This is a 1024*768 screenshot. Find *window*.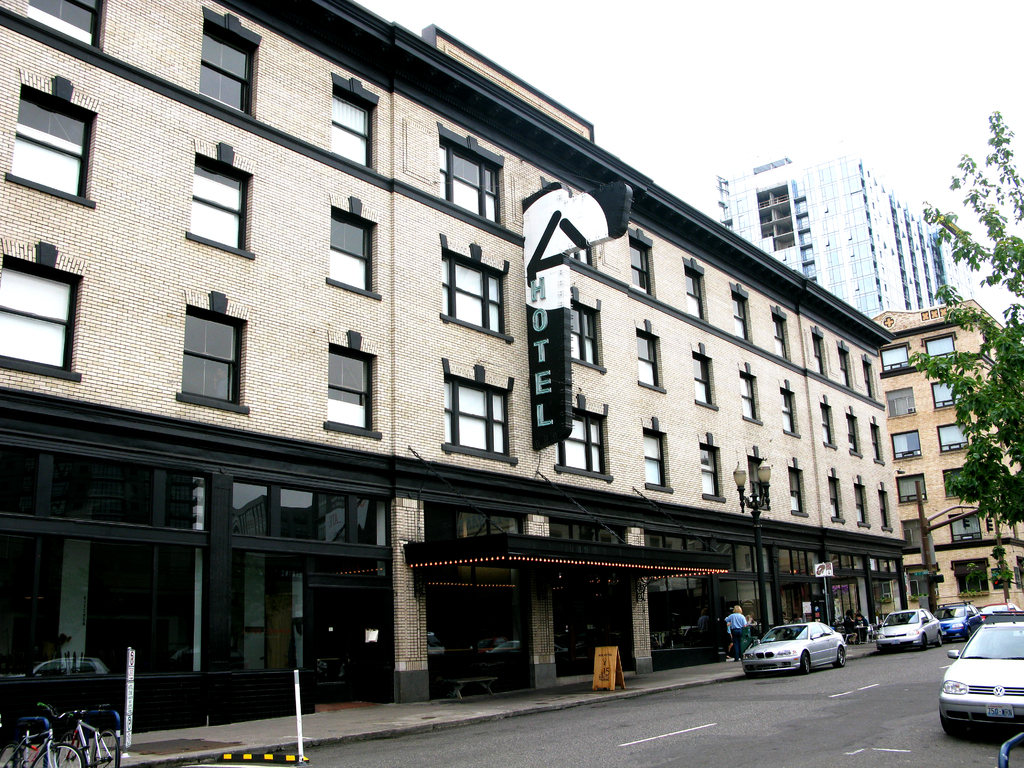
Bounding box: [x1=440, y1=356, x2=520, y2=467].
